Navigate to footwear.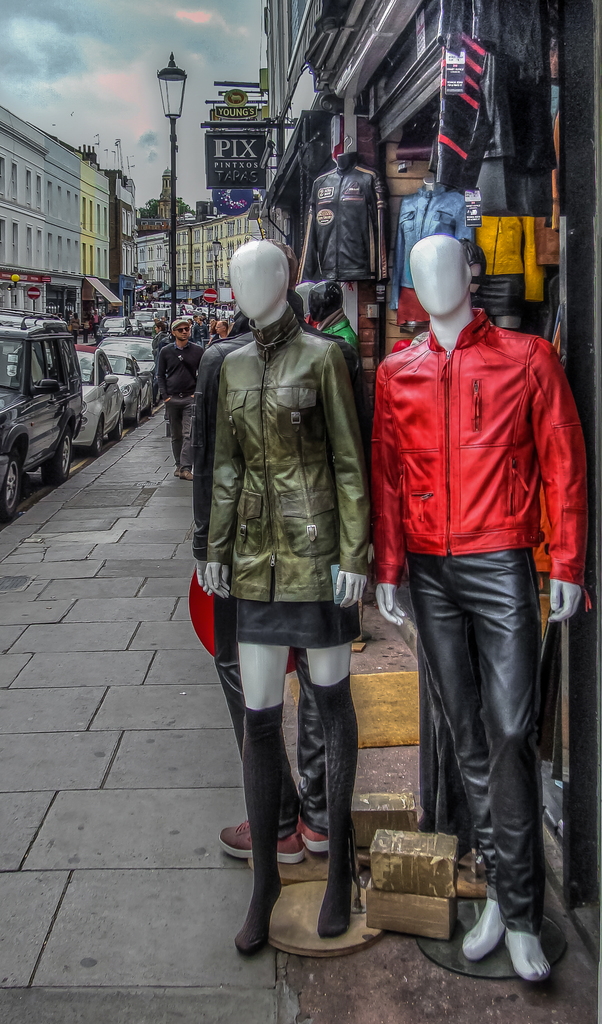
Navigation target: (x1=289, y1=813, x2=344, y2=874).
